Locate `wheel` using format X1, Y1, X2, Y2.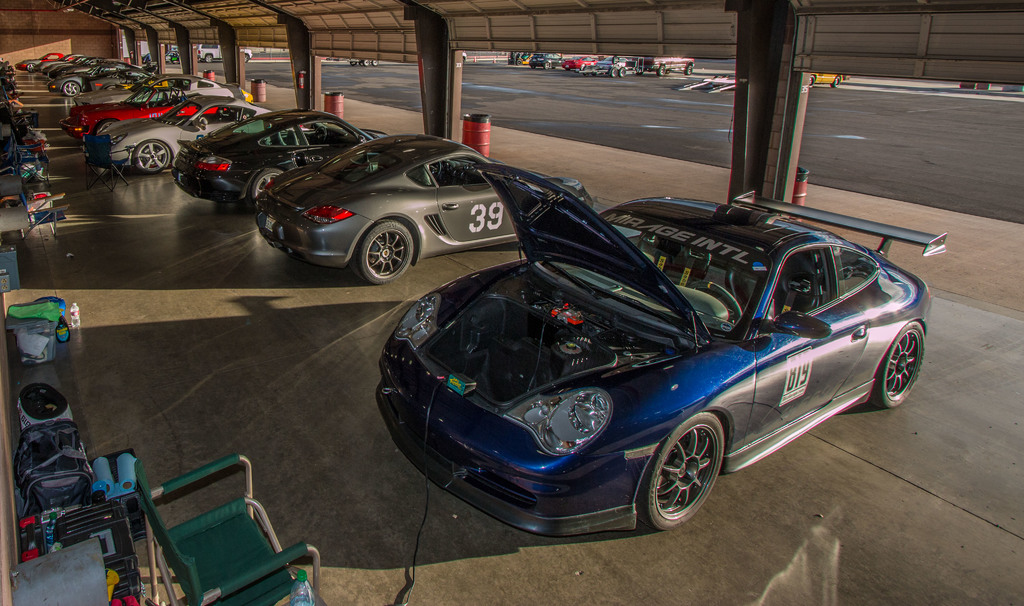
611, 67, 616, 76.
